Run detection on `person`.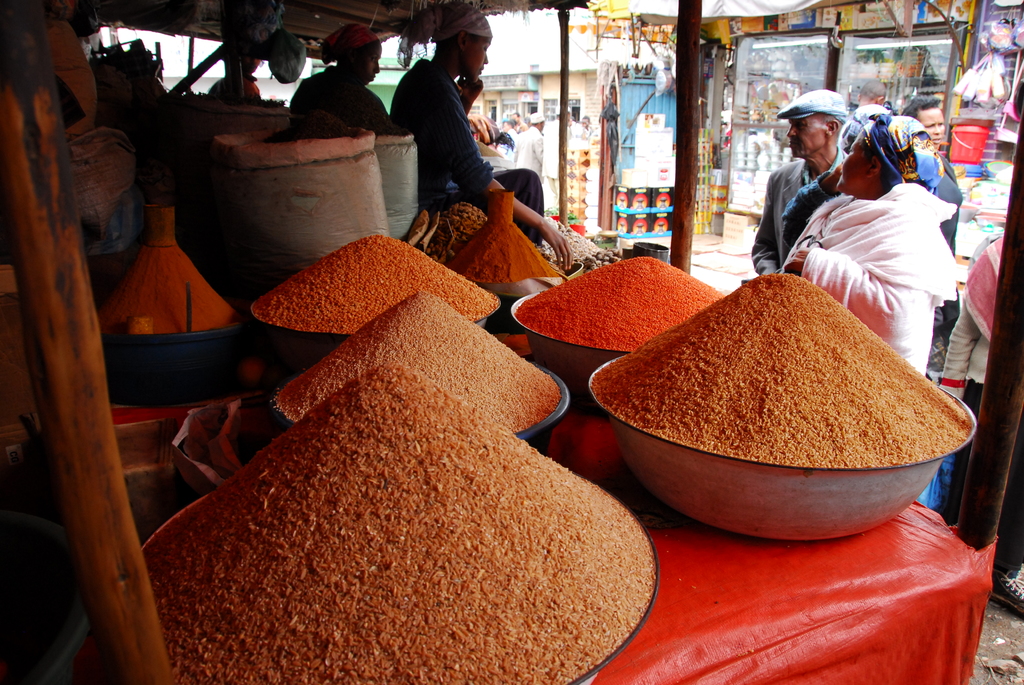
Result: 534:102:580:217.
